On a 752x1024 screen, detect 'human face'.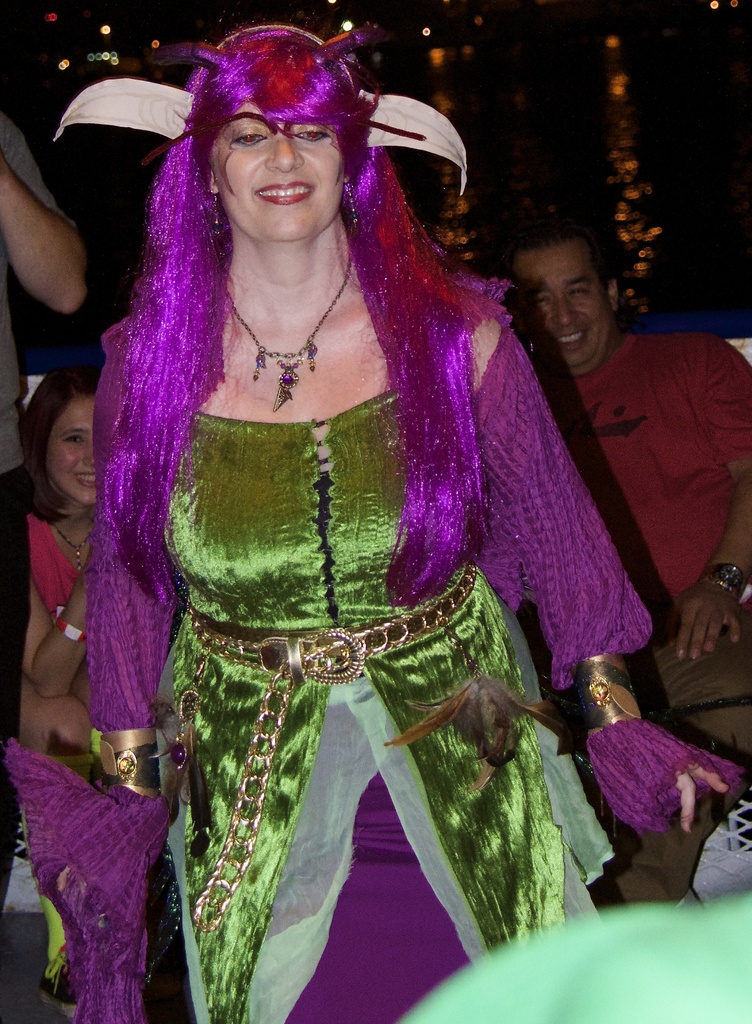
214 94 350 241.
